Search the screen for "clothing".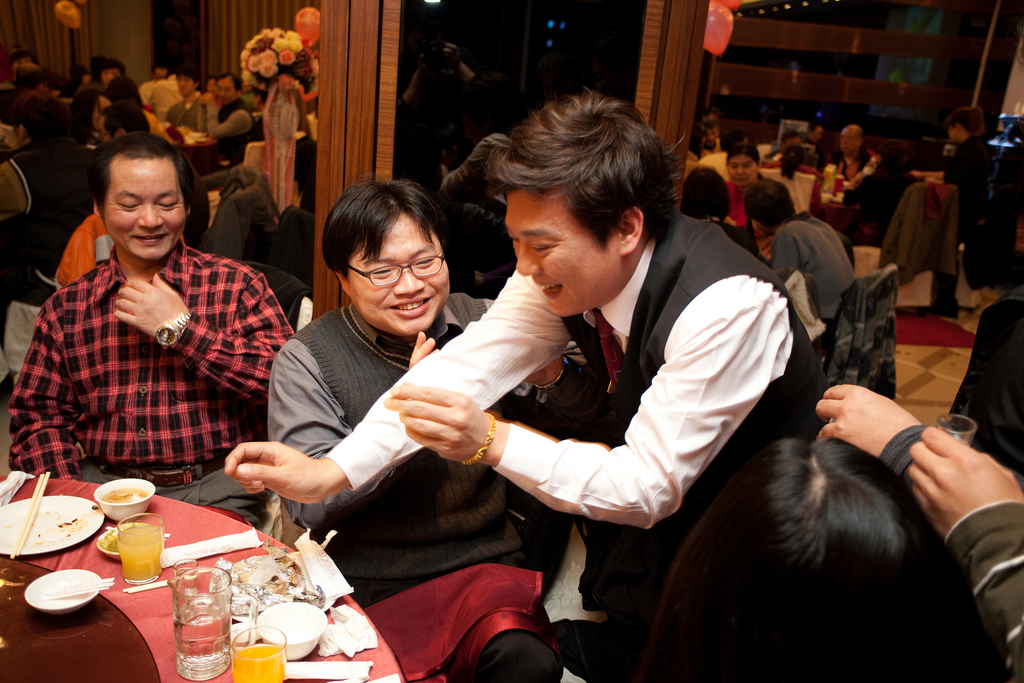
Found at (x1=187, y1=93, x2=263, y2=231).
